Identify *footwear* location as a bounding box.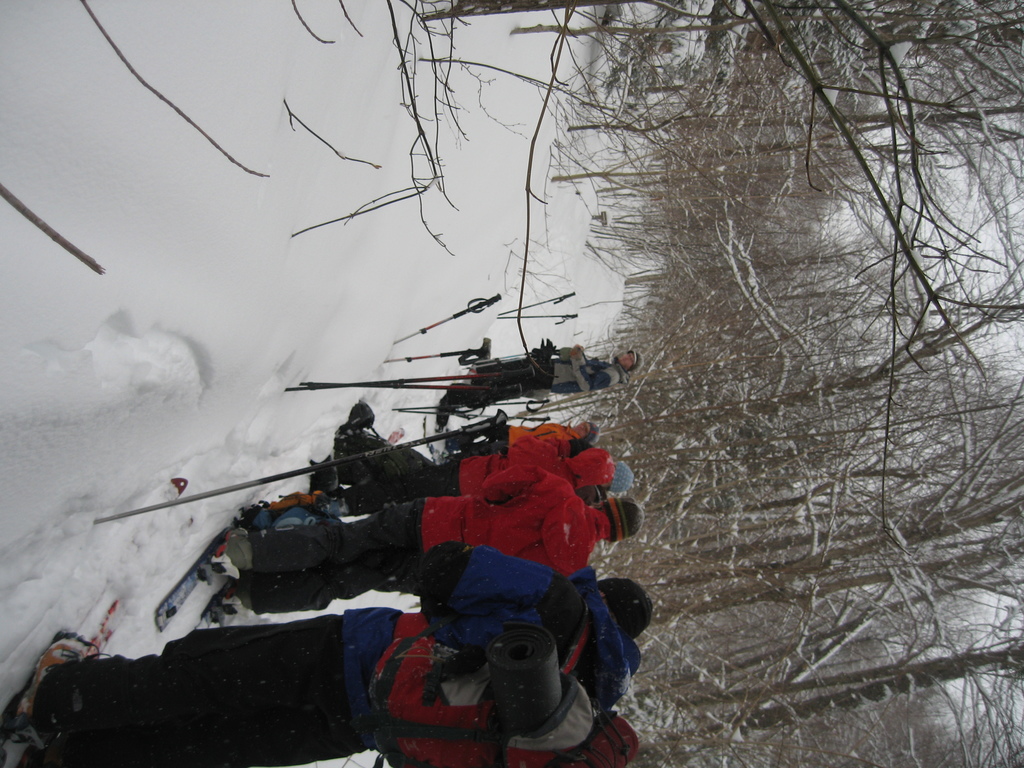
x1=209, y1=518, x2=238, y2=588.
